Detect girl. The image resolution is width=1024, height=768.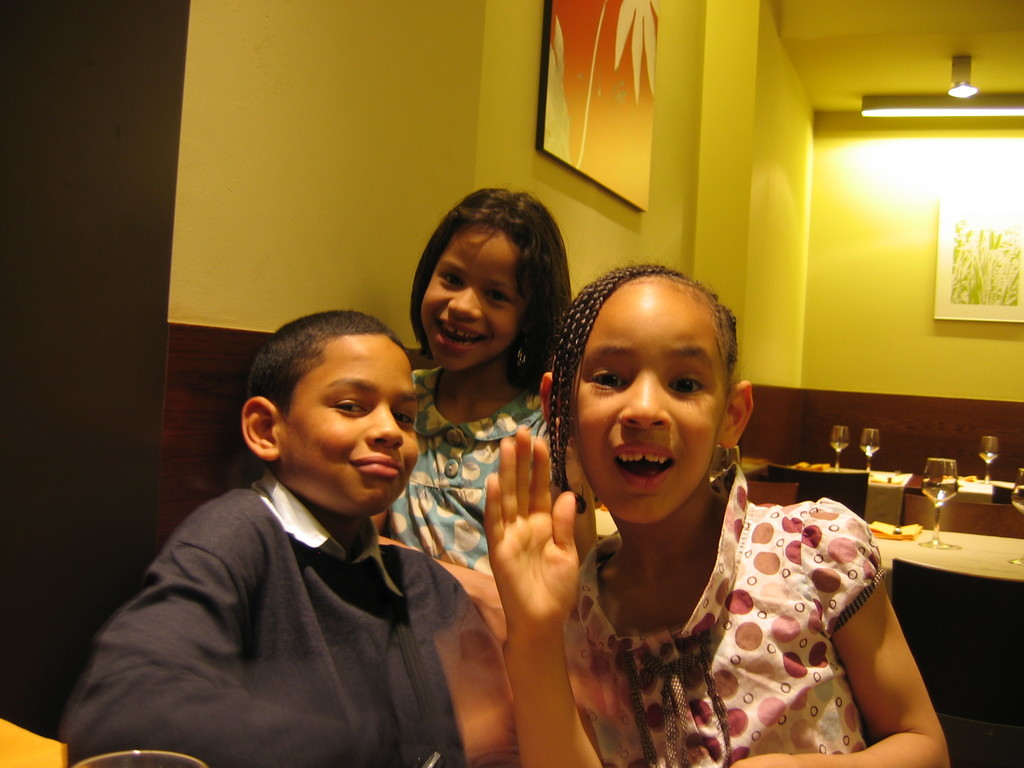
(365, 189, 577, 627).
